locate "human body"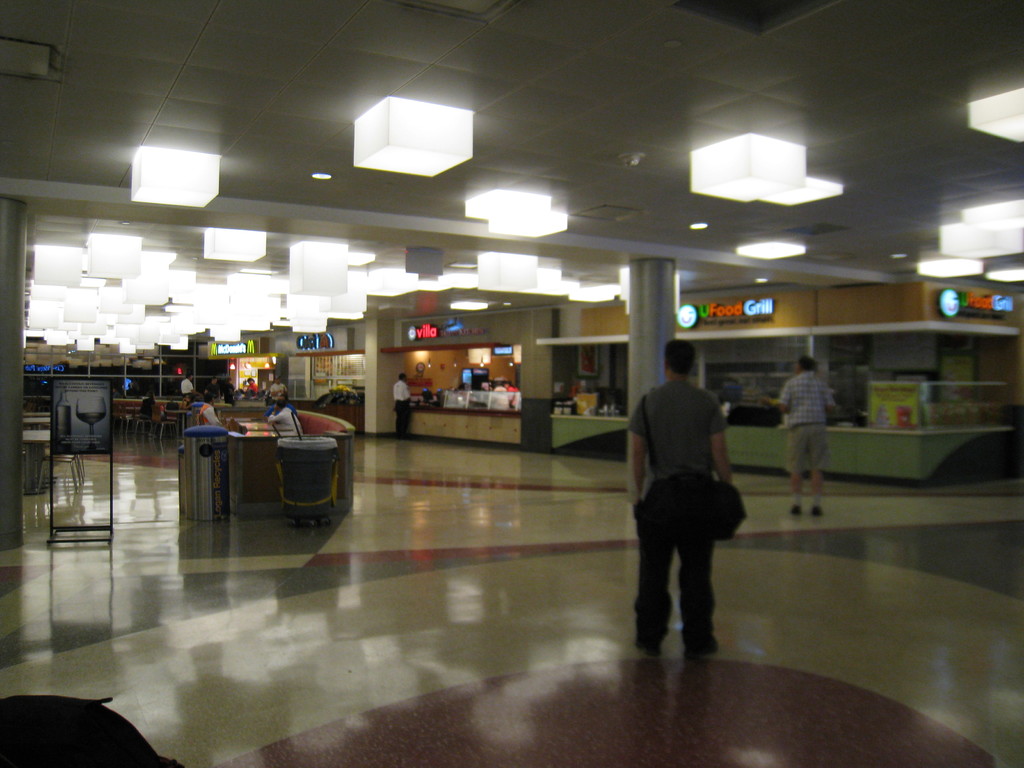
bbox=(395, 372, 411, 440)
